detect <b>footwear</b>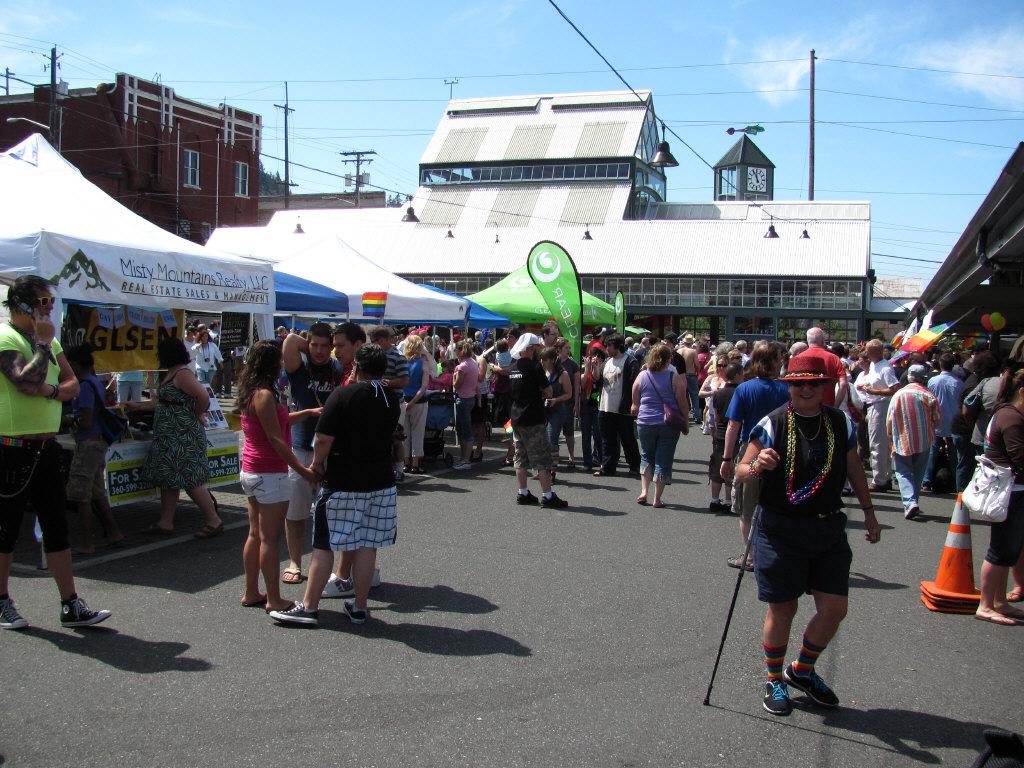
bbox=(981, 610, 1019, 628)
